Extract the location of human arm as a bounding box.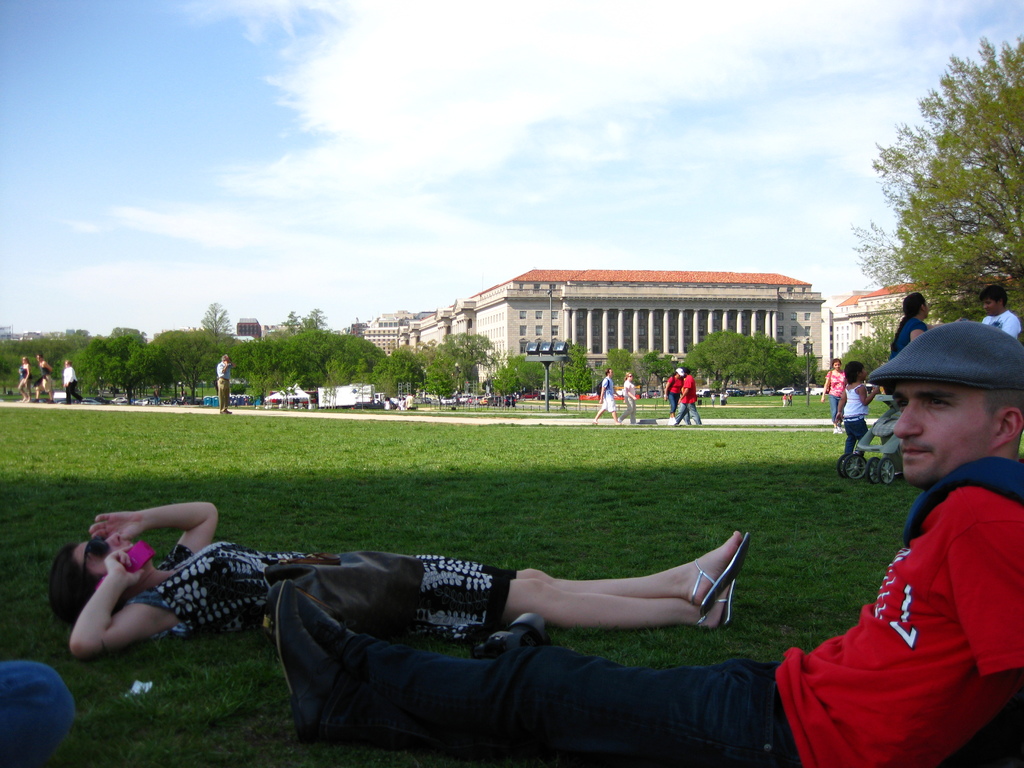
BBox(852, 387, 893, 406).
